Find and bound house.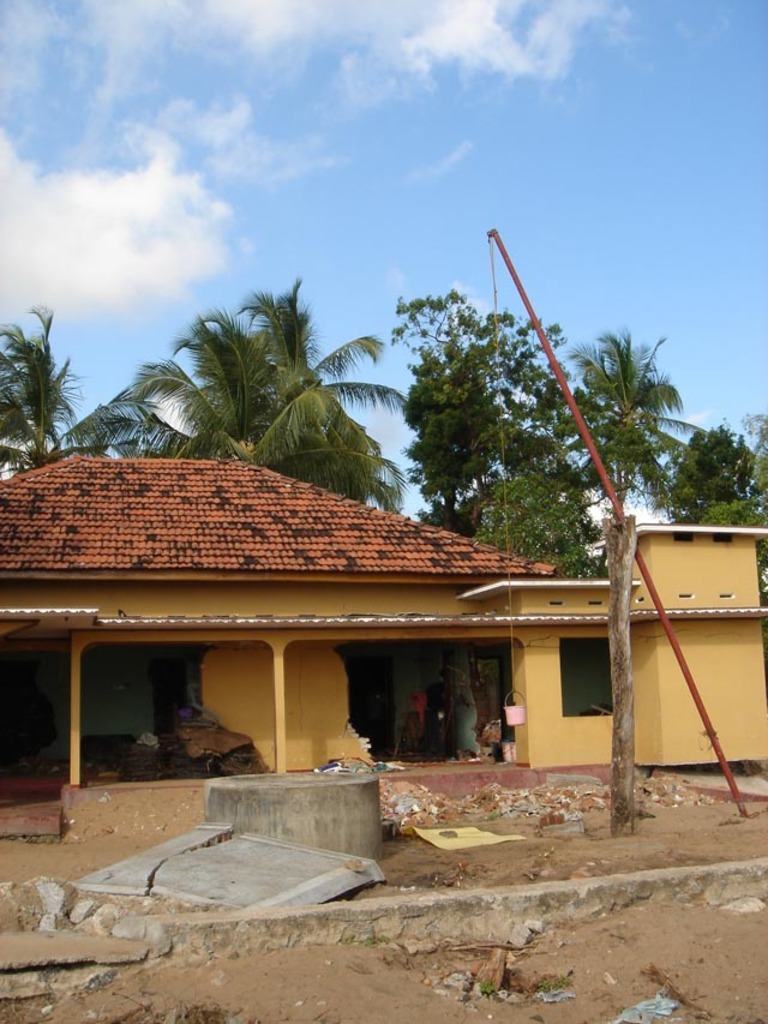
Bound: detection(0, 449, 557, 777).
